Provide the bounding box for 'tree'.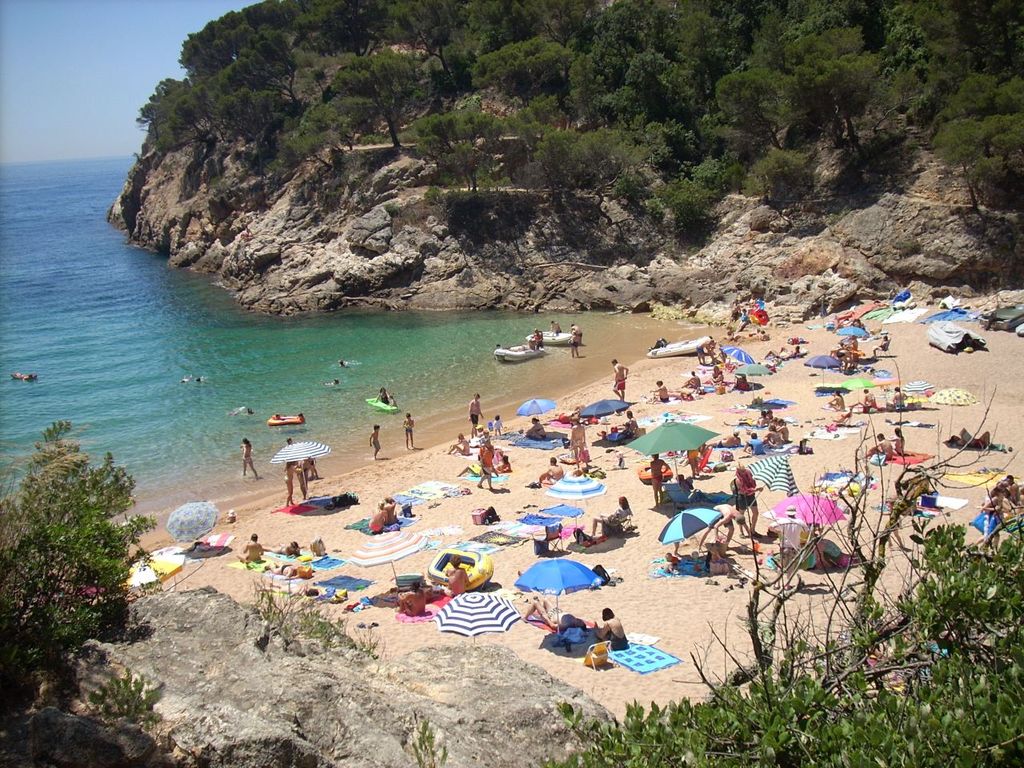
BBox(6, 426, 160, 658).
